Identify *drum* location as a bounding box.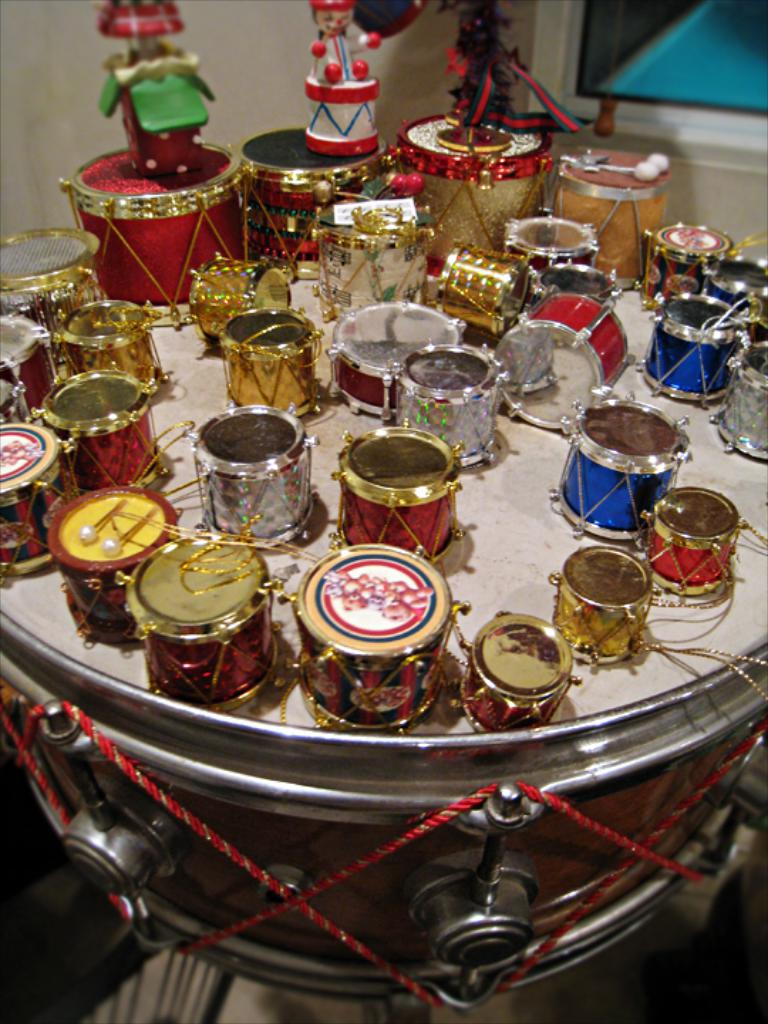
region(639, 294, 741, 404).
